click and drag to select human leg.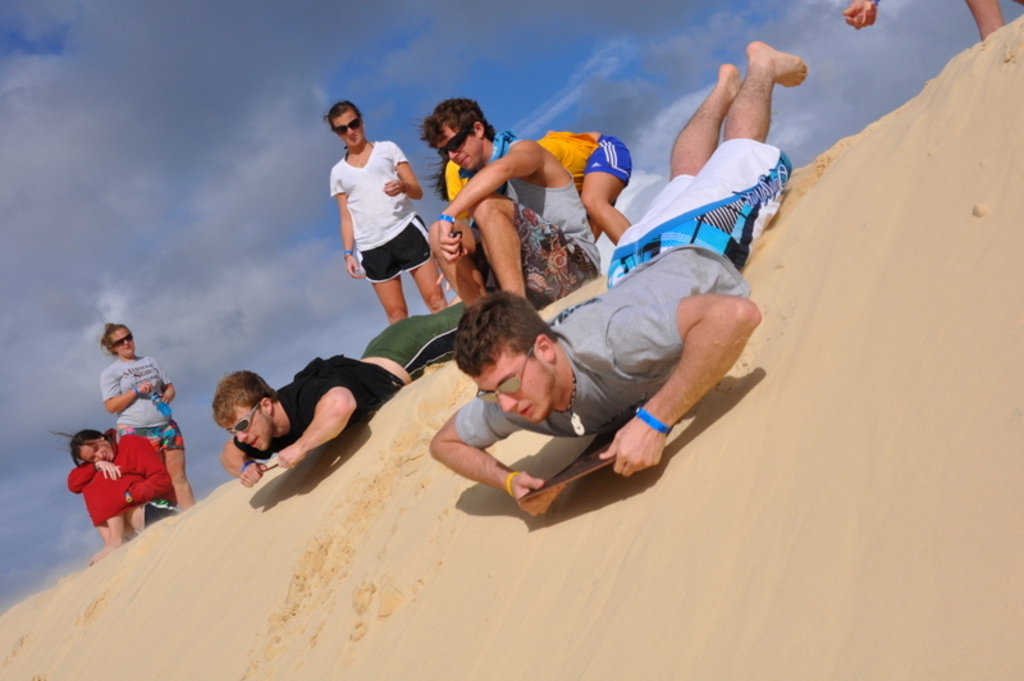
Selection: (x1=381, y1=301, x2=462, y2=376).
